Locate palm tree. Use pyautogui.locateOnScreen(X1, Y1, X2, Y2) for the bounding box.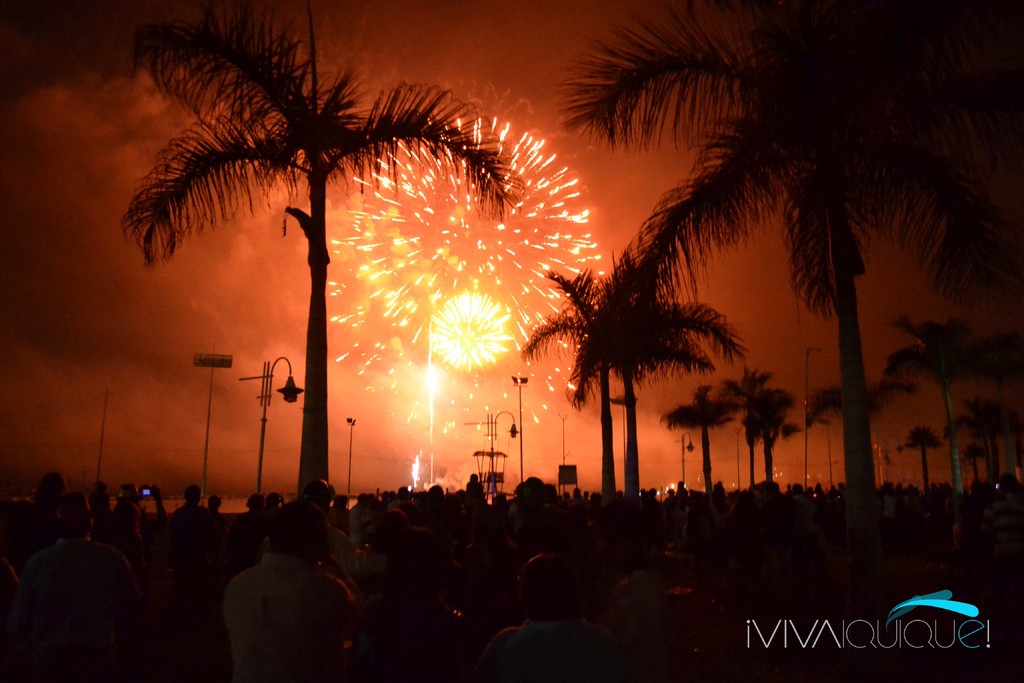
pyautogui.locateOnScreen(534, 272, 660, 493).
